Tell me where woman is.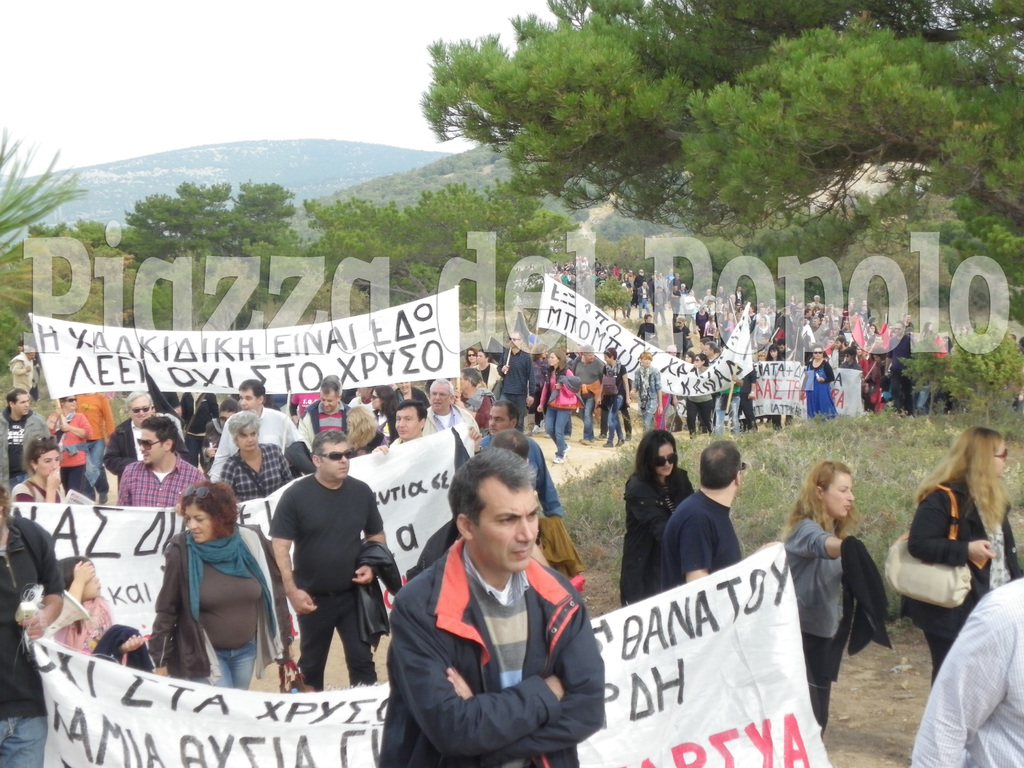
woman is at 13 434 68 505.
